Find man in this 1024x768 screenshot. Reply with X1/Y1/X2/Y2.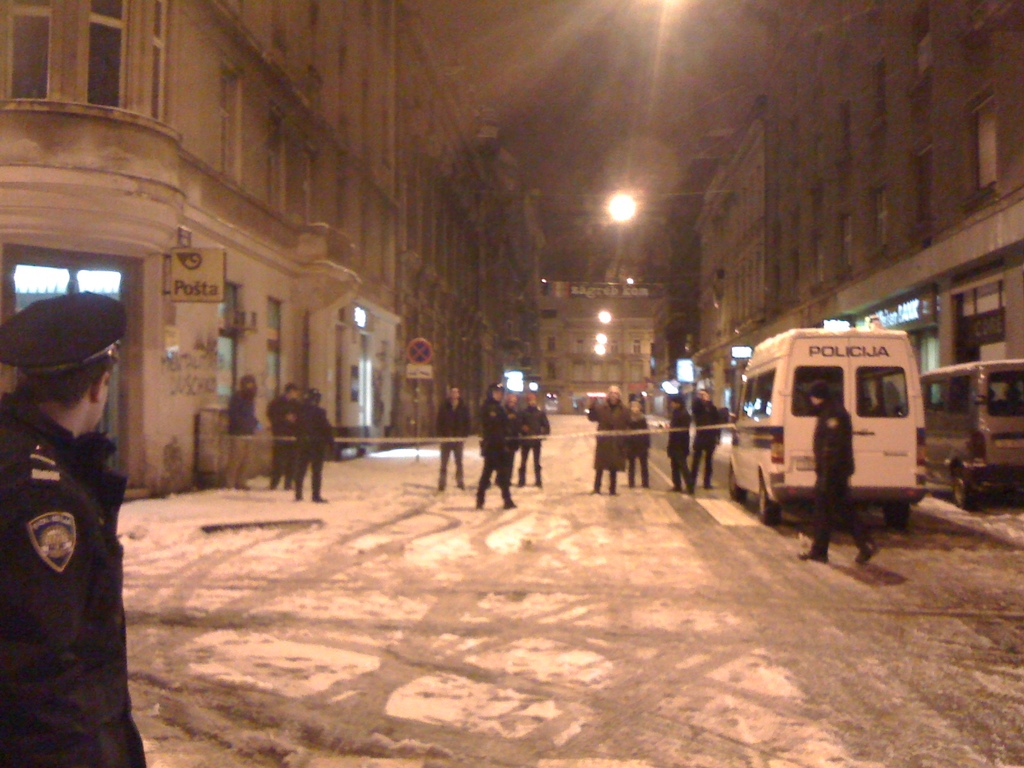
264/383/304/492.
